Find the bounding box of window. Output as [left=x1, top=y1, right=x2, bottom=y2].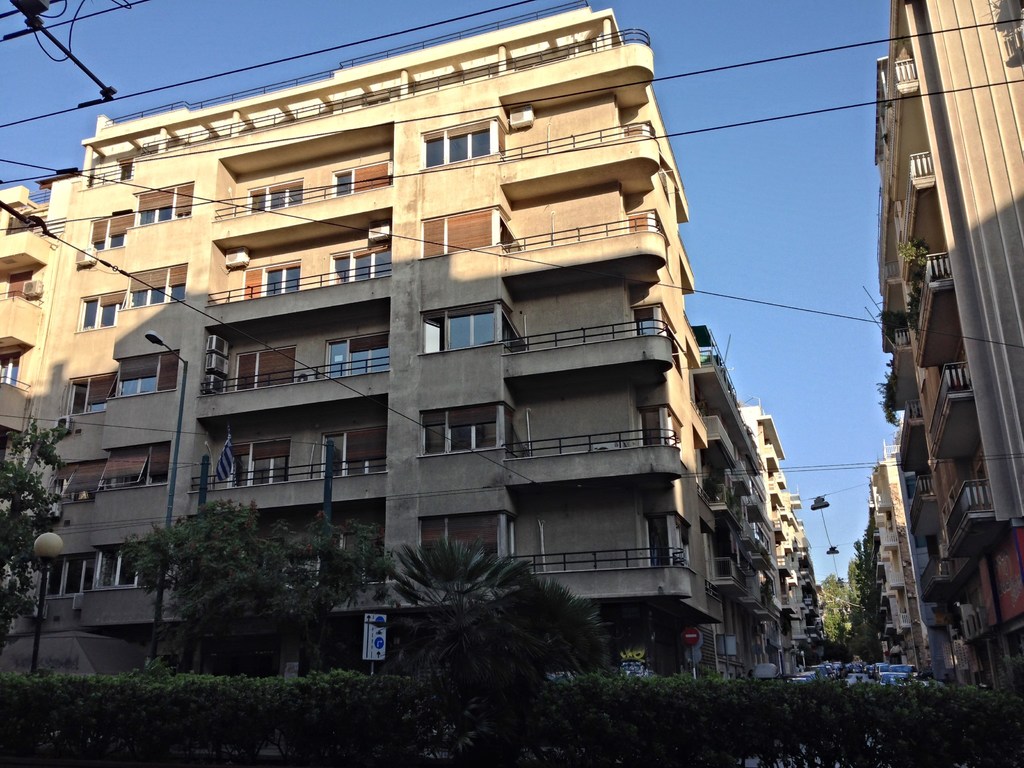
[left=33, top=558, right=93, bottom=600].
